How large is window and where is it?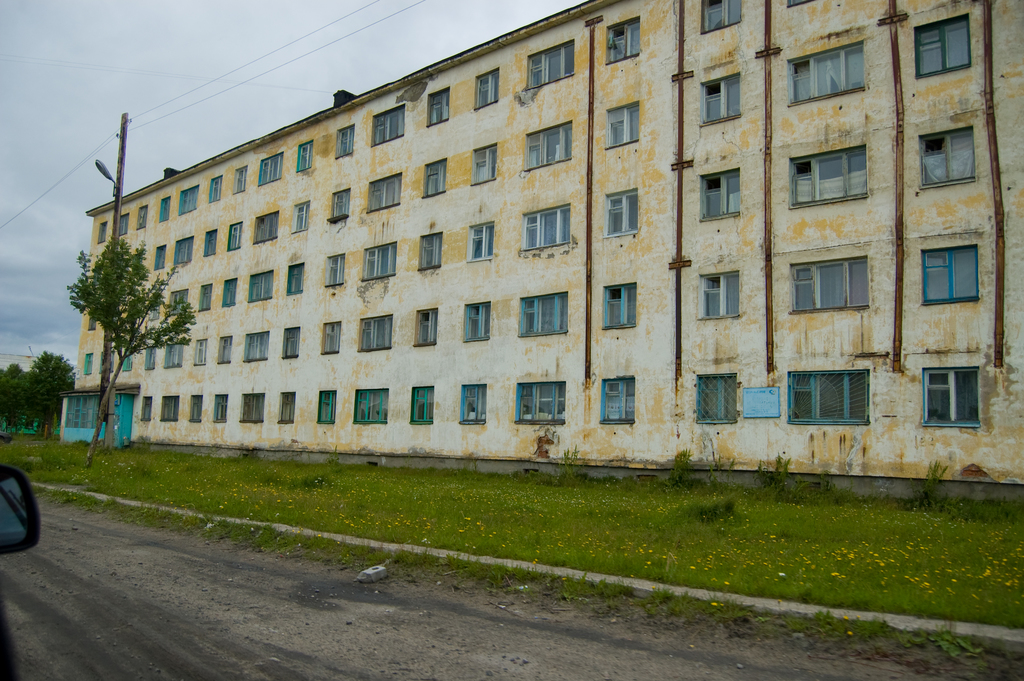
Bounding box: x1=136, y1=395, x2=153, y2=423.
